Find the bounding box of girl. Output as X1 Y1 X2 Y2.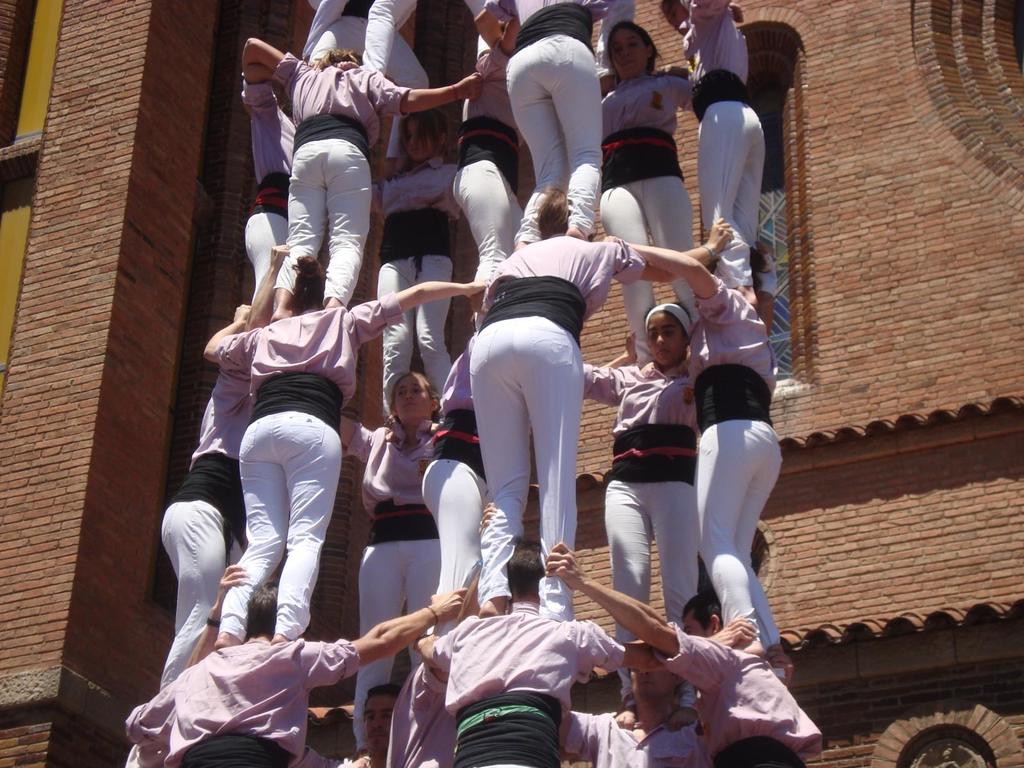
294 0 446 93.
